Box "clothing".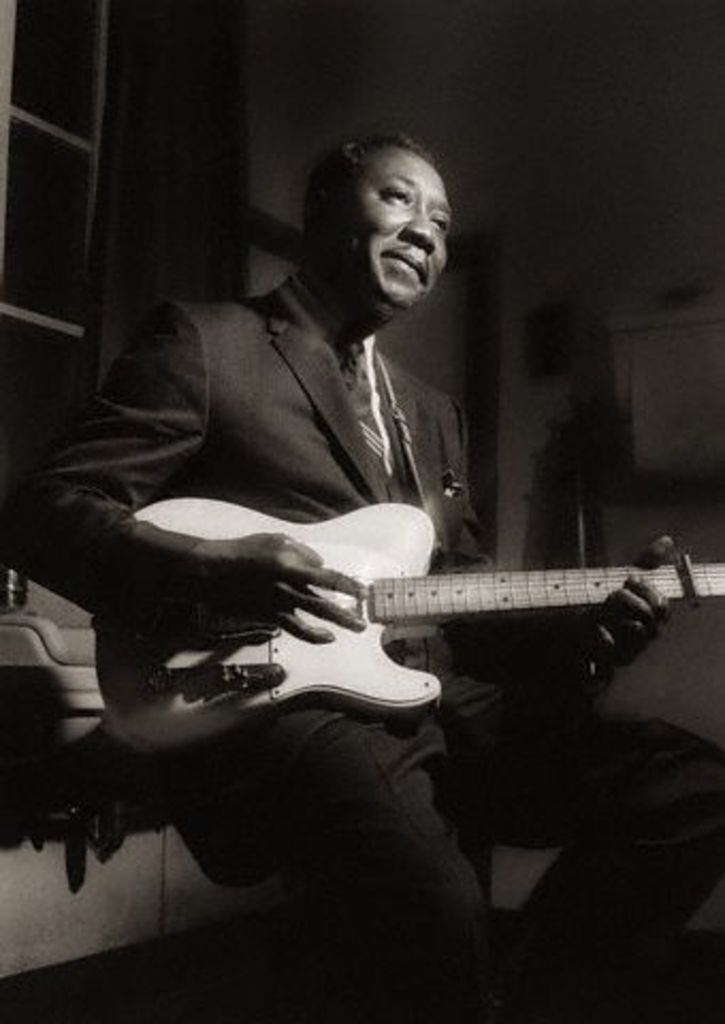
<region>0, 273, 723, 1022</region>.
